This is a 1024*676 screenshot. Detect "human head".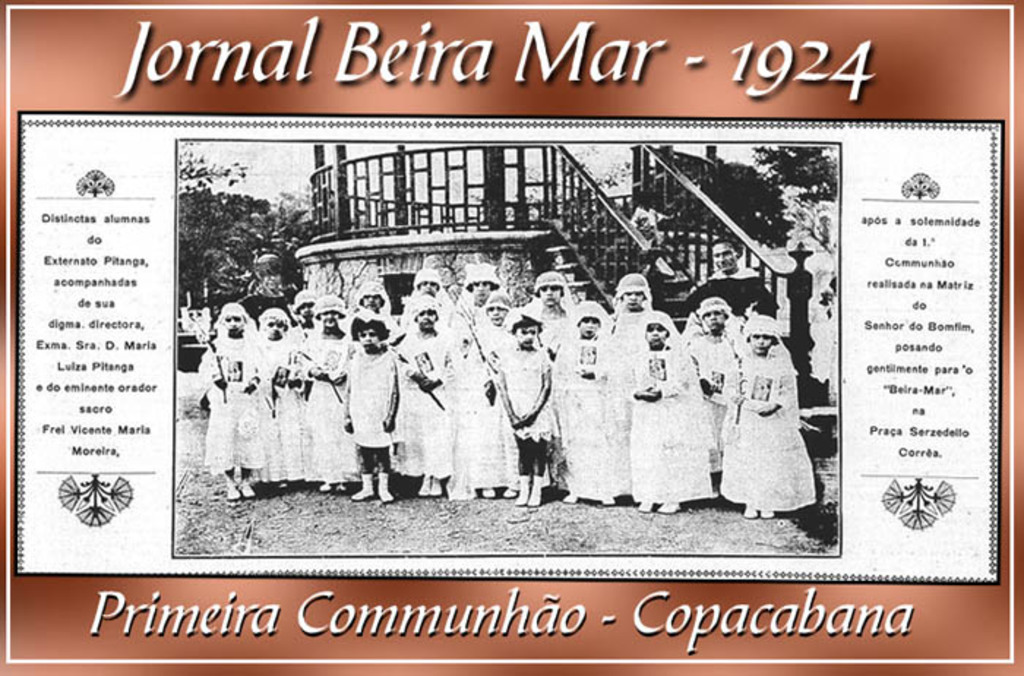
<region>290, 290, 316, 325</region>.
